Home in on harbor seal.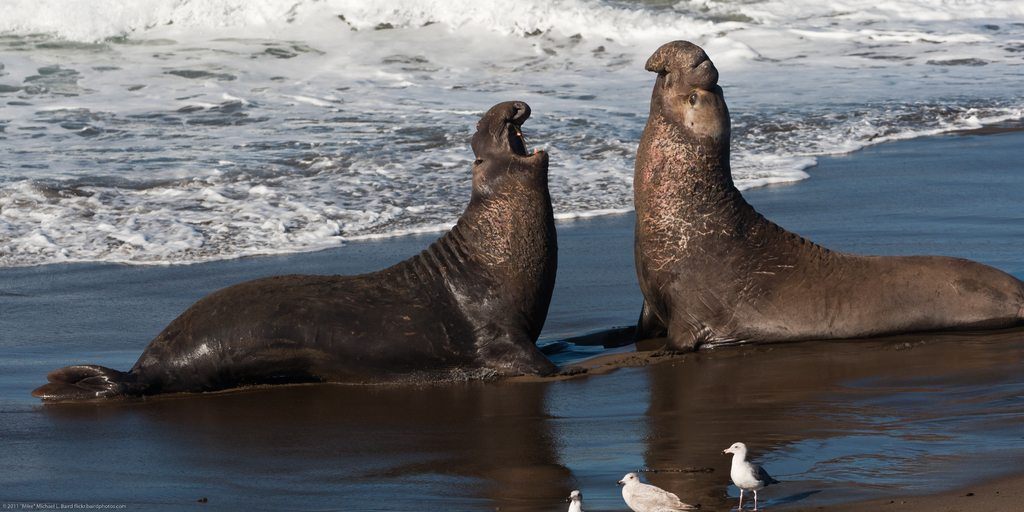
Homed in at x1=30, y1=98, x2=561, y2=406.
